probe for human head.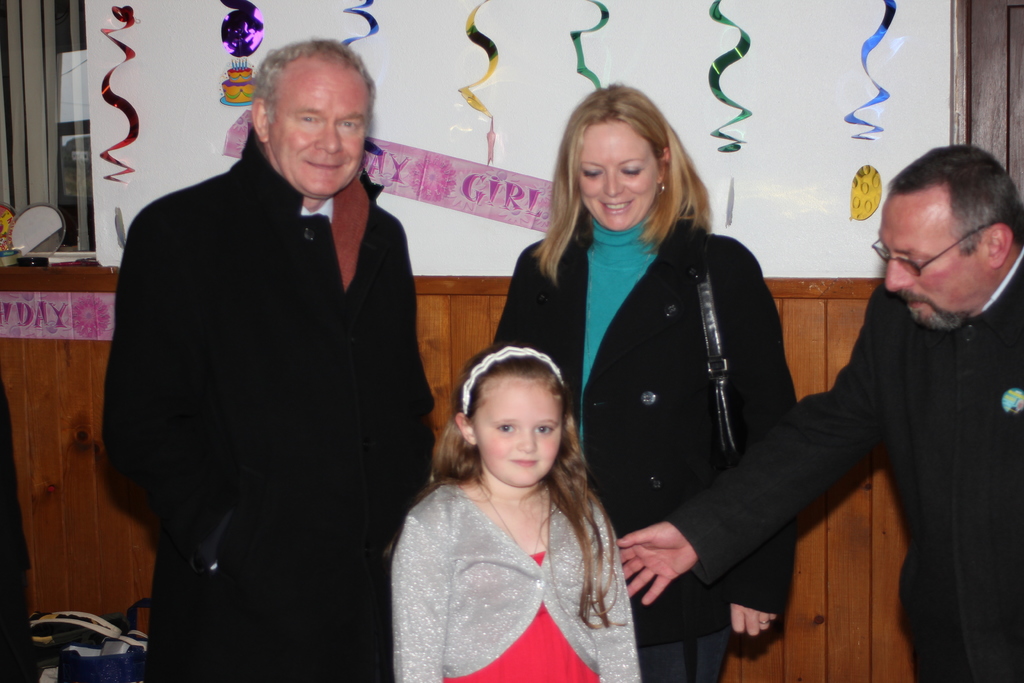
Probe result: l=251, t=40, r=378, b=199.
